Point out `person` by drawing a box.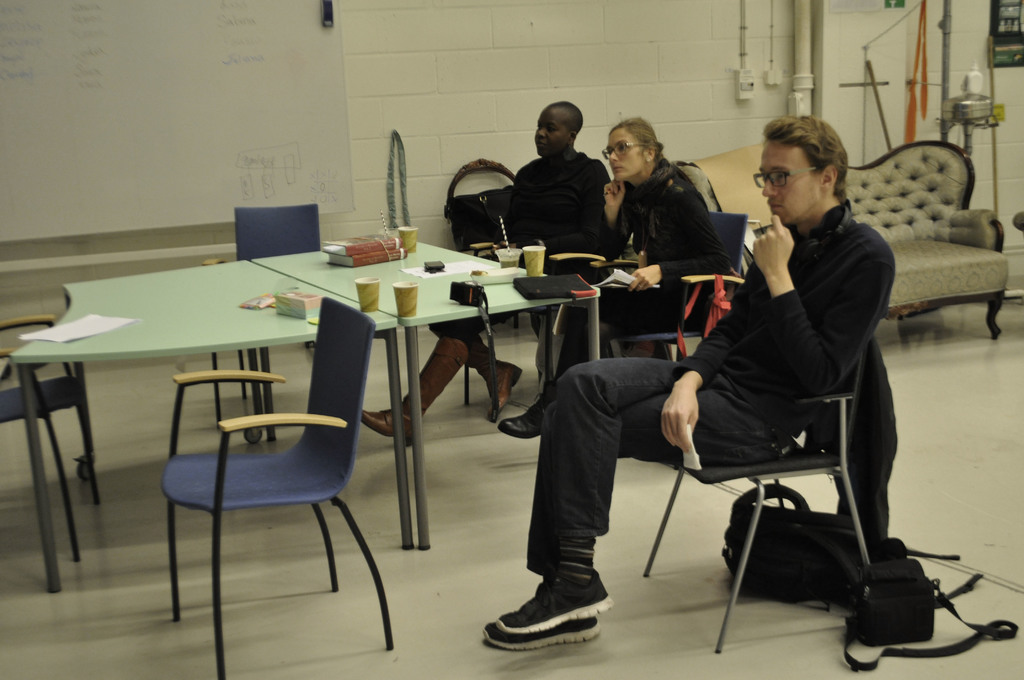
[497, 111, 736, 439].
